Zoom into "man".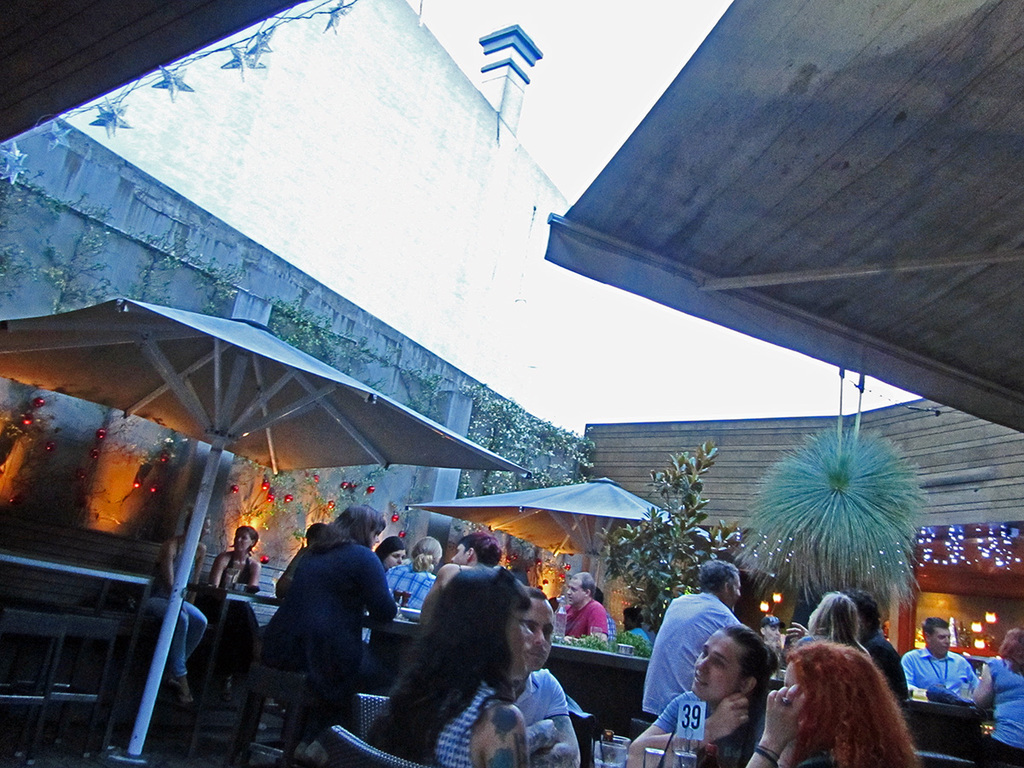
Zoom target: left=421, top=533, right=499, bottom=607.
